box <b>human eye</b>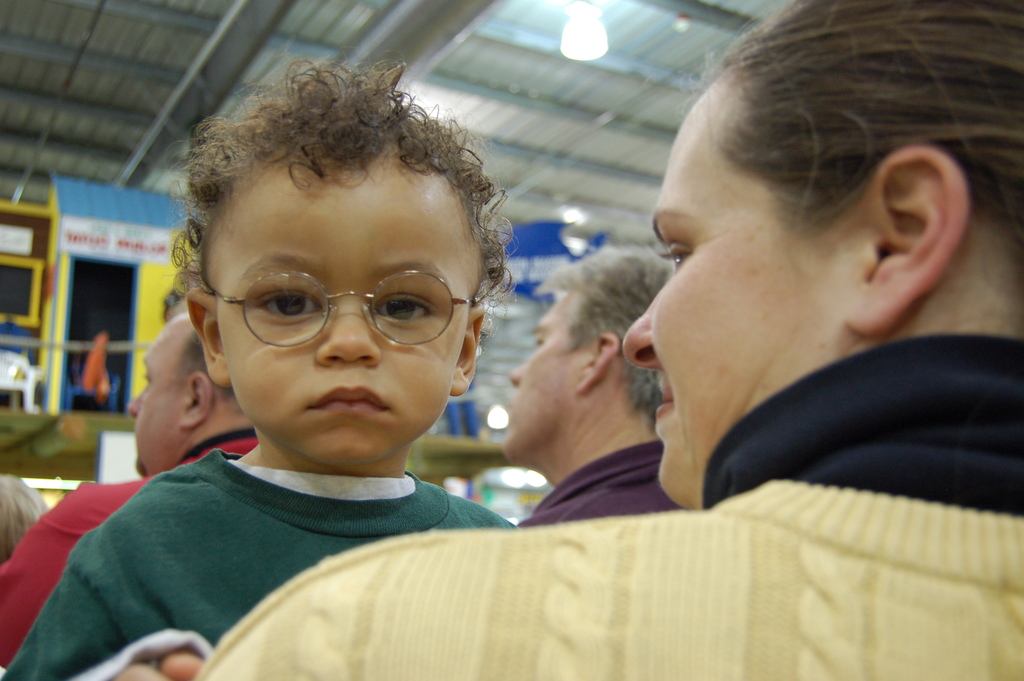
l=375, t=294, r=438, b=327
